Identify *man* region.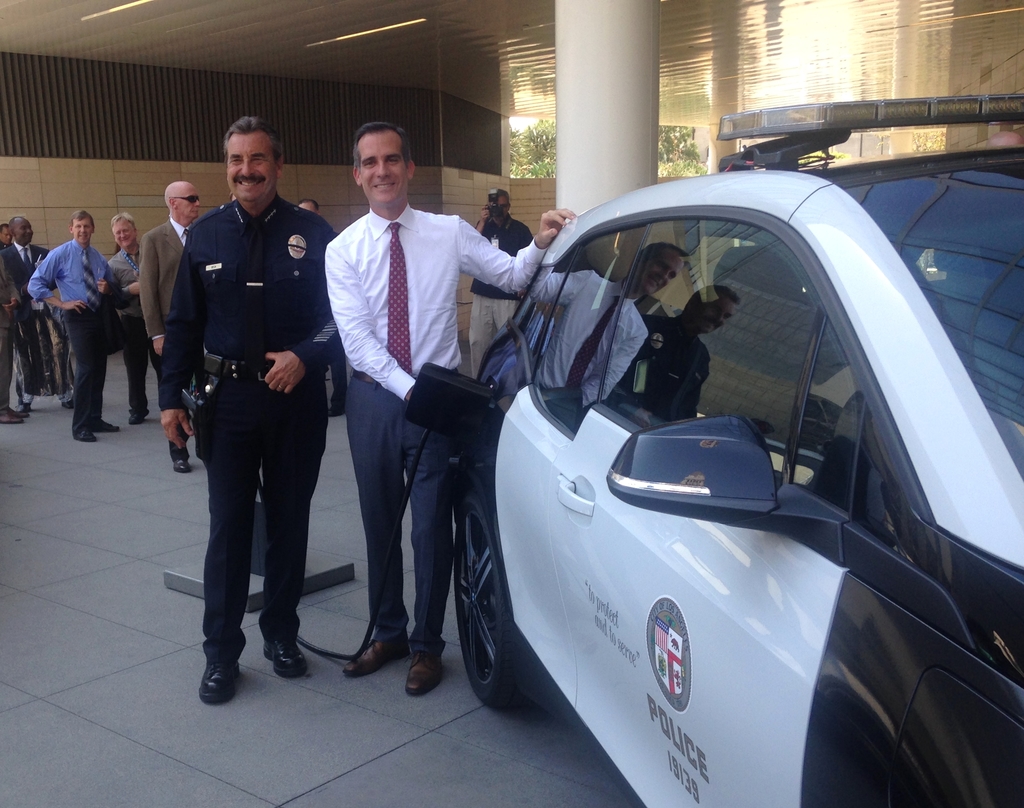
Region: bbox(162, 125, 342, 701).
